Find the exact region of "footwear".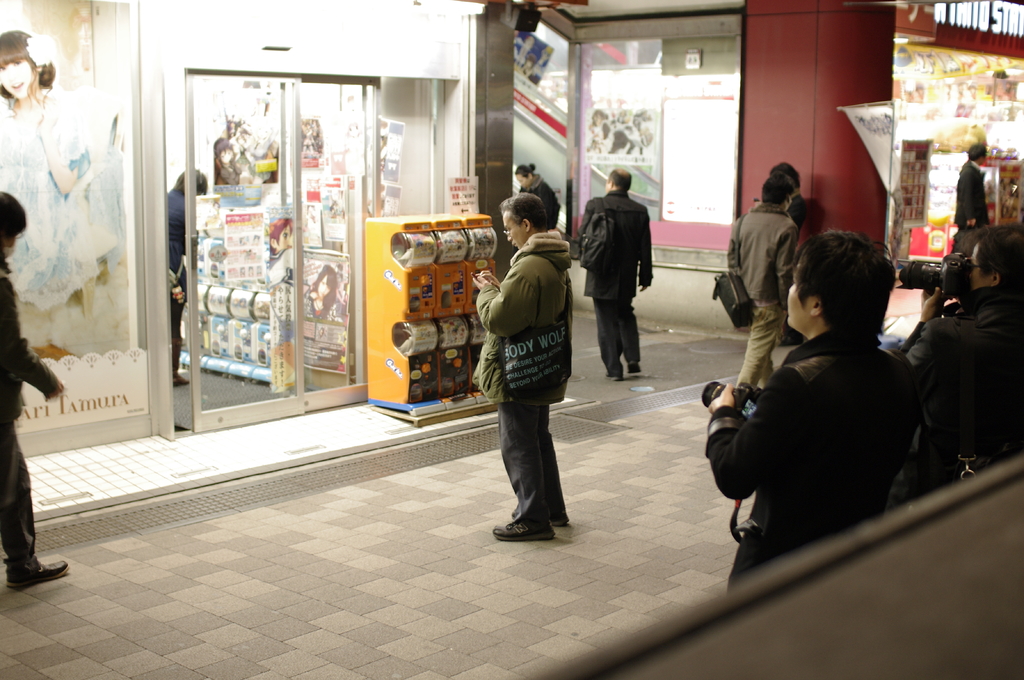
Exact region: 13 560 68 586.
